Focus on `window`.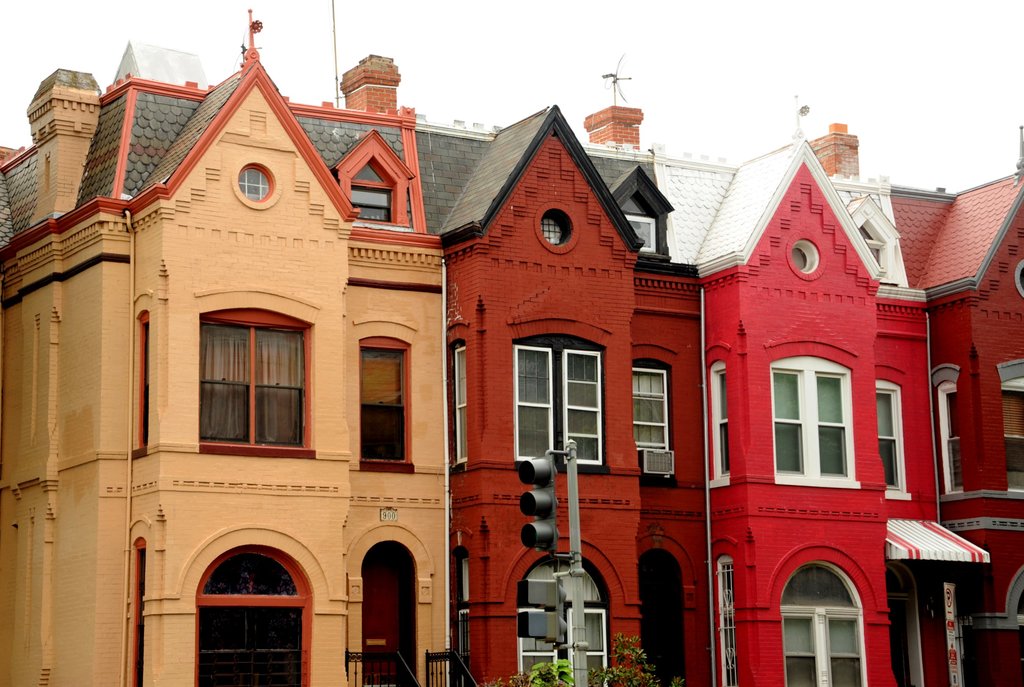
Focused at (358, 333, 413, 472).
